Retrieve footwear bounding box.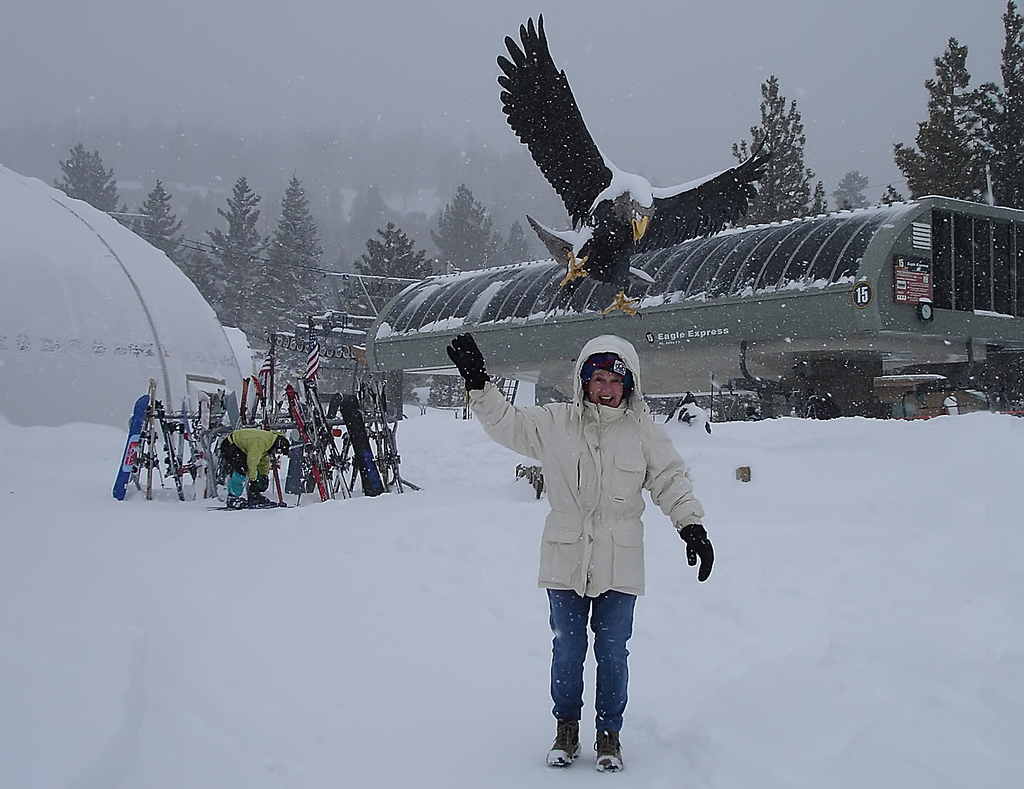
Bounding box: 250,495,271,506.
